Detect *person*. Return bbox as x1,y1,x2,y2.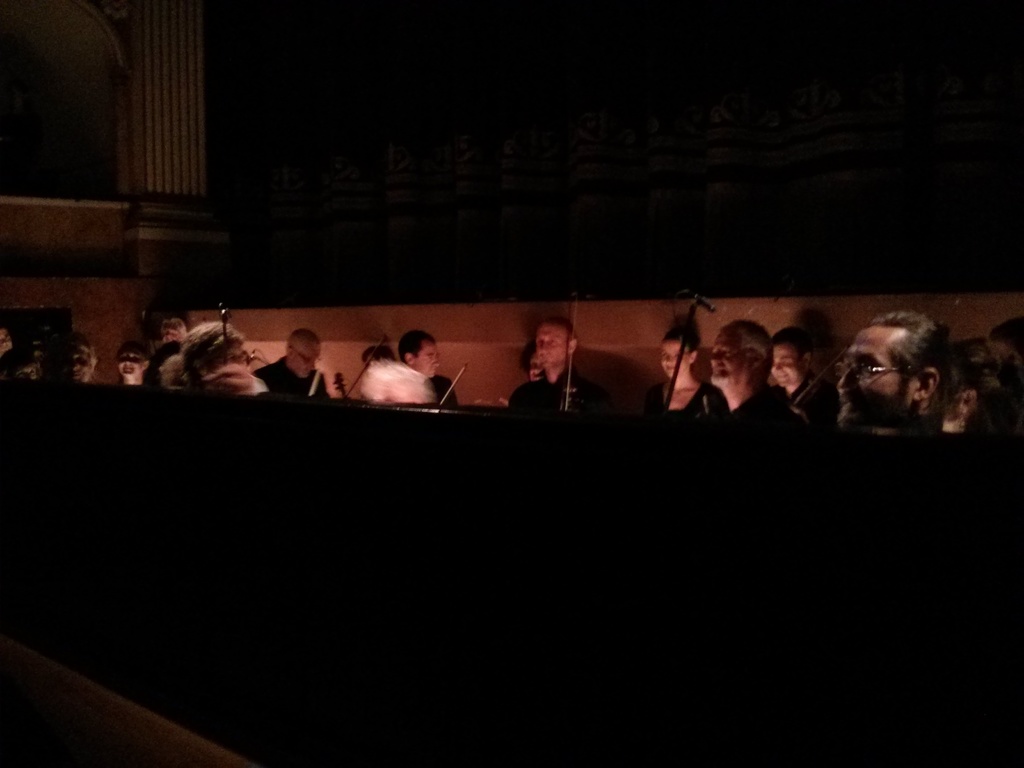
941,353,1023,451.
